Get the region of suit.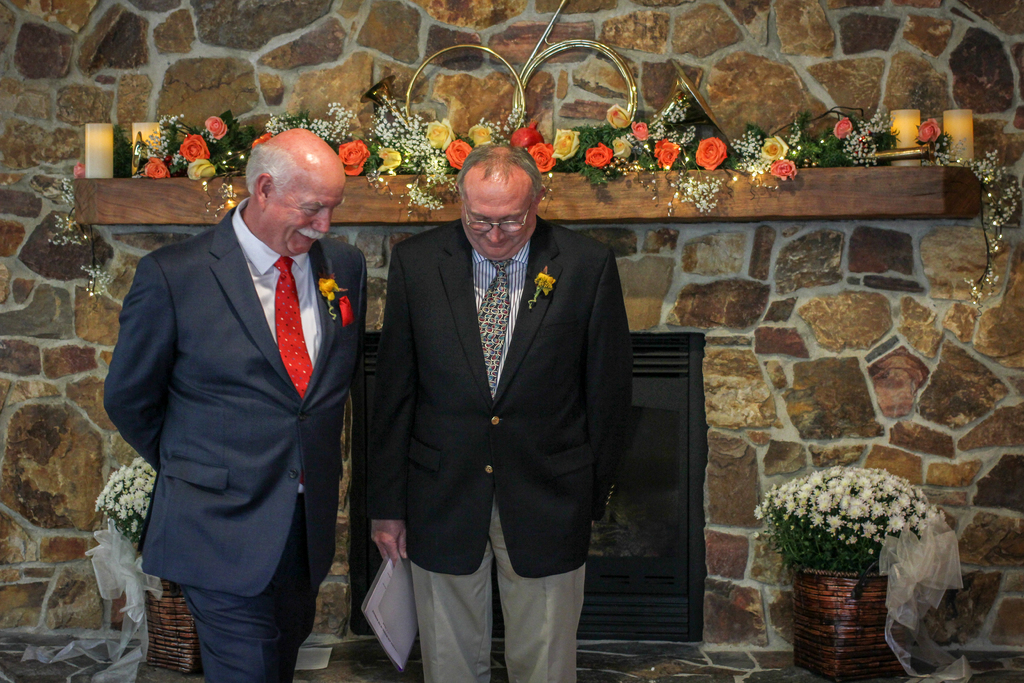
Rect(101, 194, 370, 682).
